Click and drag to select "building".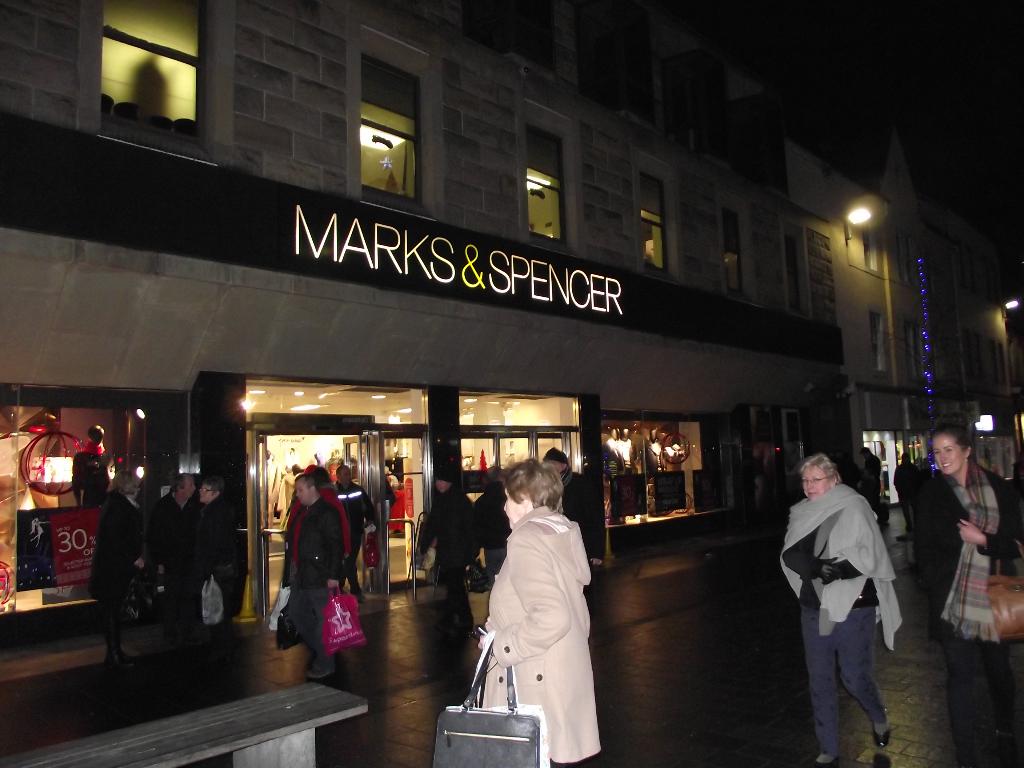
Selection: BBox(0, 0, 1023, 709).
